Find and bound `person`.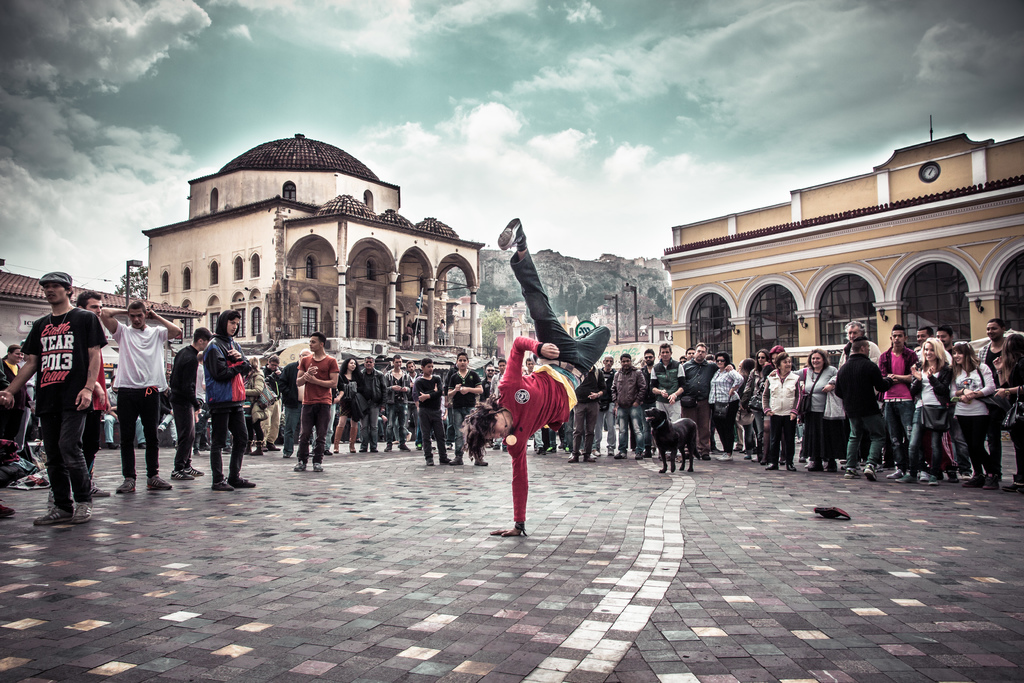
Bound: x1=387, y1=352, x2=412, y2=450.
